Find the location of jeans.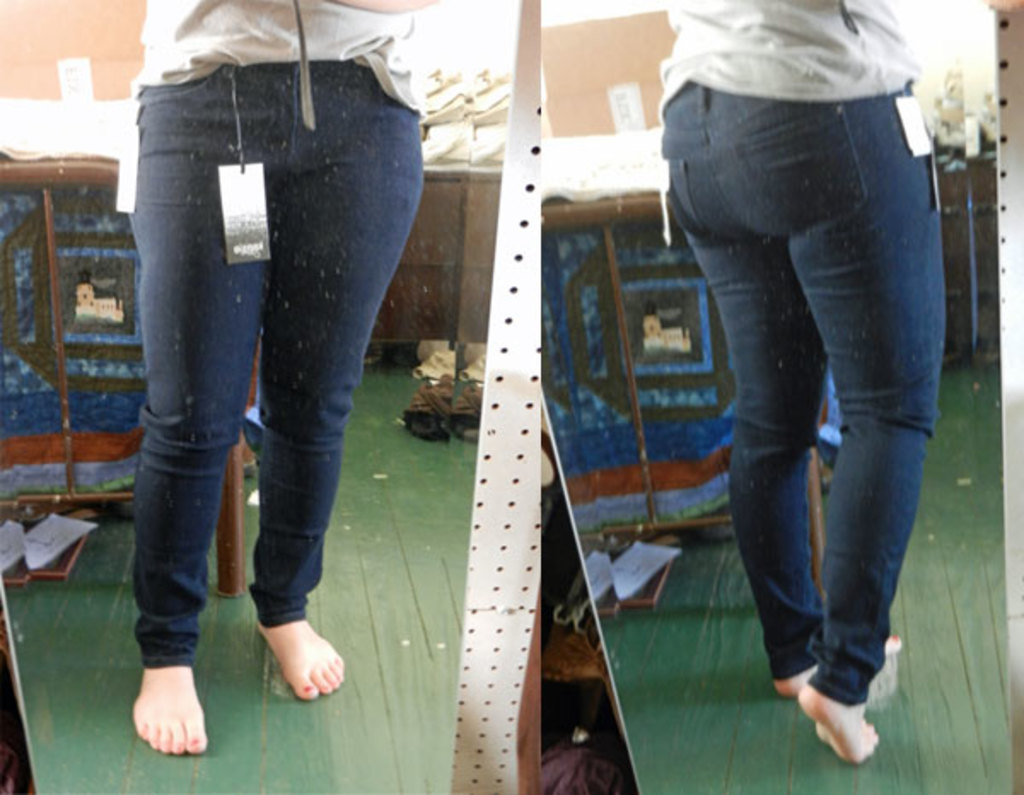
Location: {"left": 128, "top": 55, "right": 425, "bottom": 669}.
